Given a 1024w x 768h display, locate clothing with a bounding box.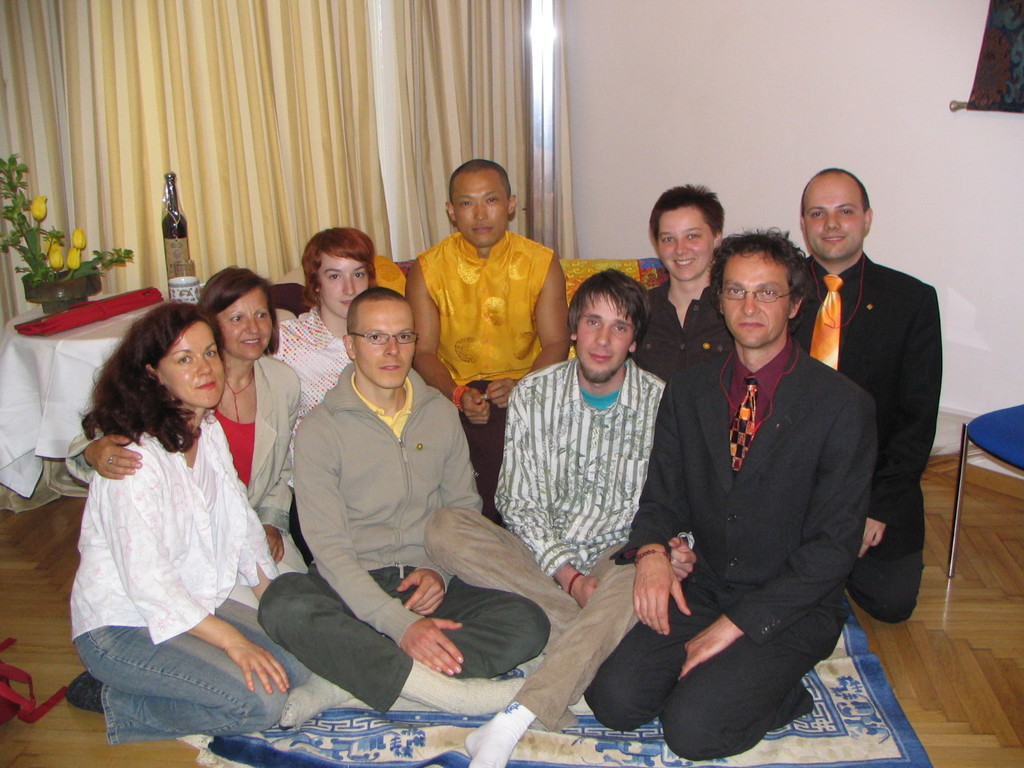
Located: <region>564, 322, 886, 755</region>.
